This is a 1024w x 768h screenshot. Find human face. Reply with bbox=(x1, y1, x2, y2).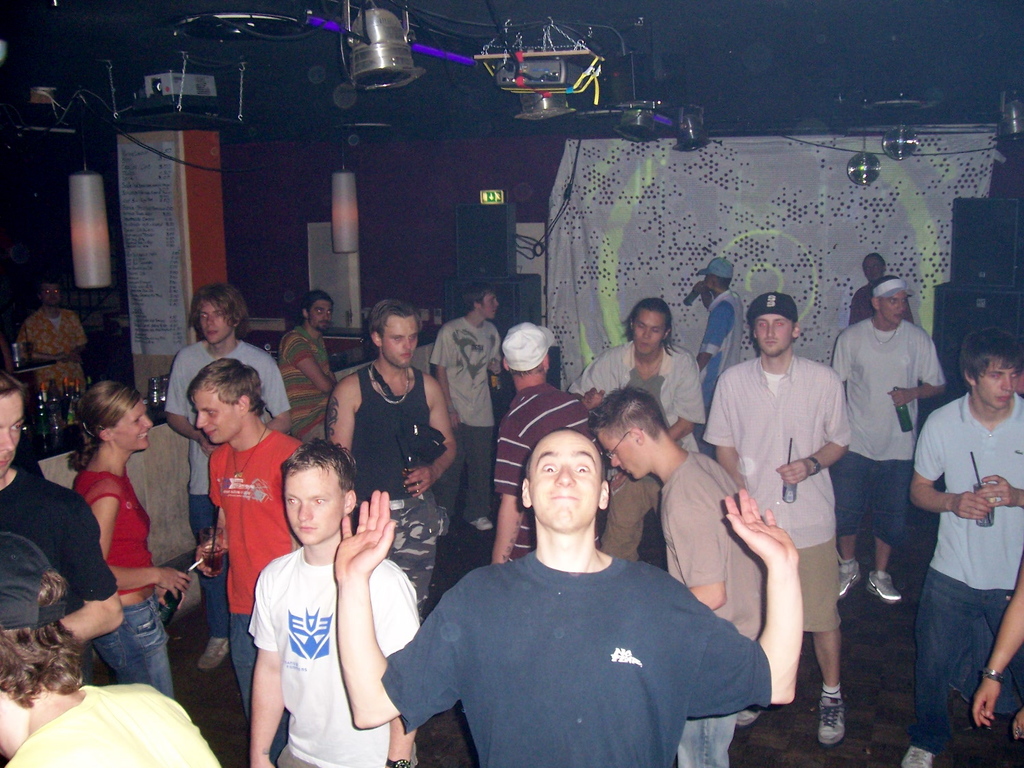
bbox=(311, 301, 334, 332).
